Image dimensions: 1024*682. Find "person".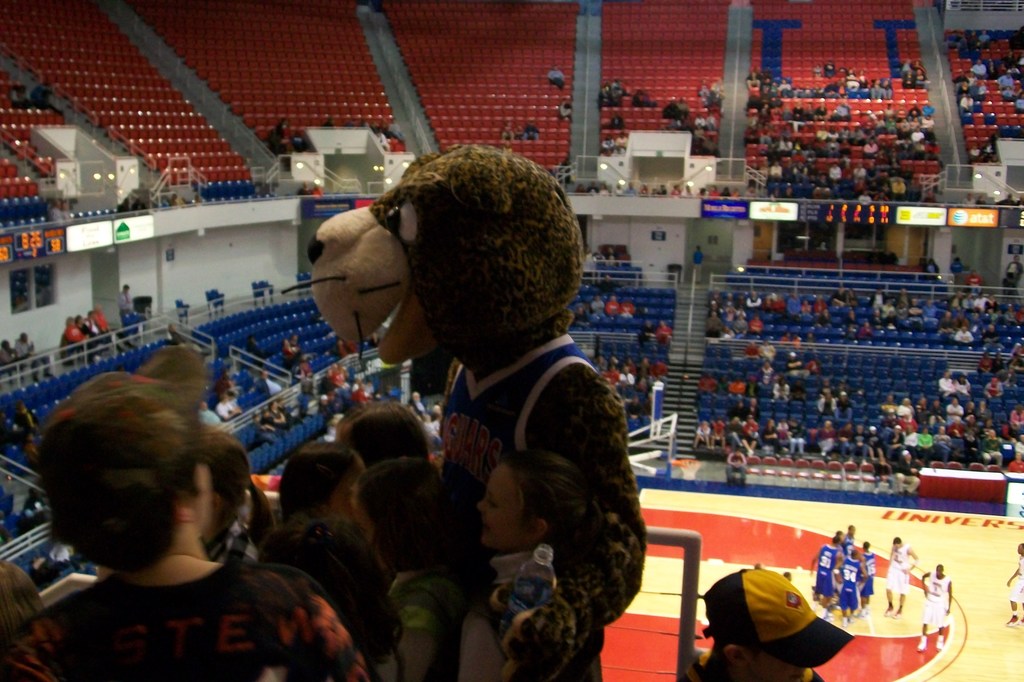
detection(700, 567, 856, 681).
